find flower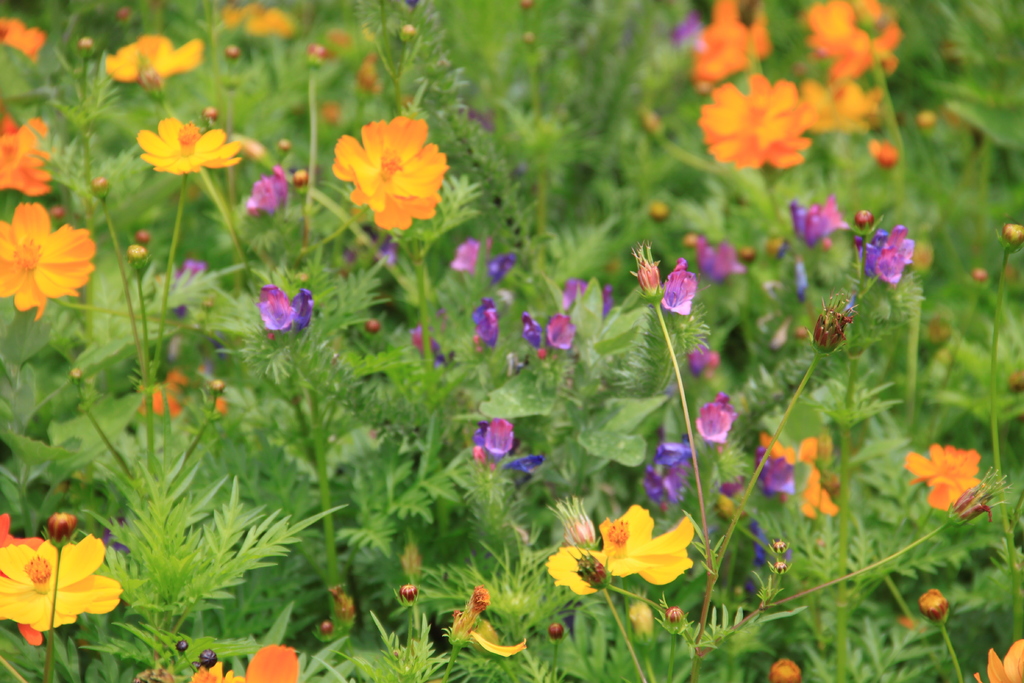
bbox(901, 444, 984, 516)
